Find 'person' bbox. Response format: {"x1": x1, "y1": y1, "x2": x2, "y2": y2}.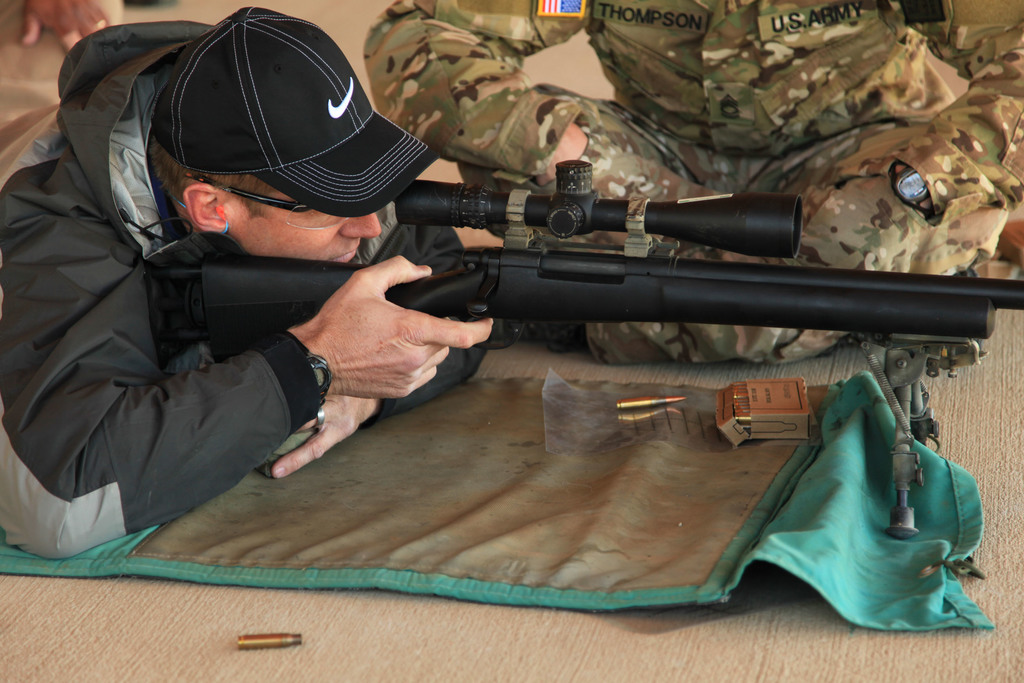
{"x1": 367, "y1": 0, "x2": 1023, "y2": 365}.
